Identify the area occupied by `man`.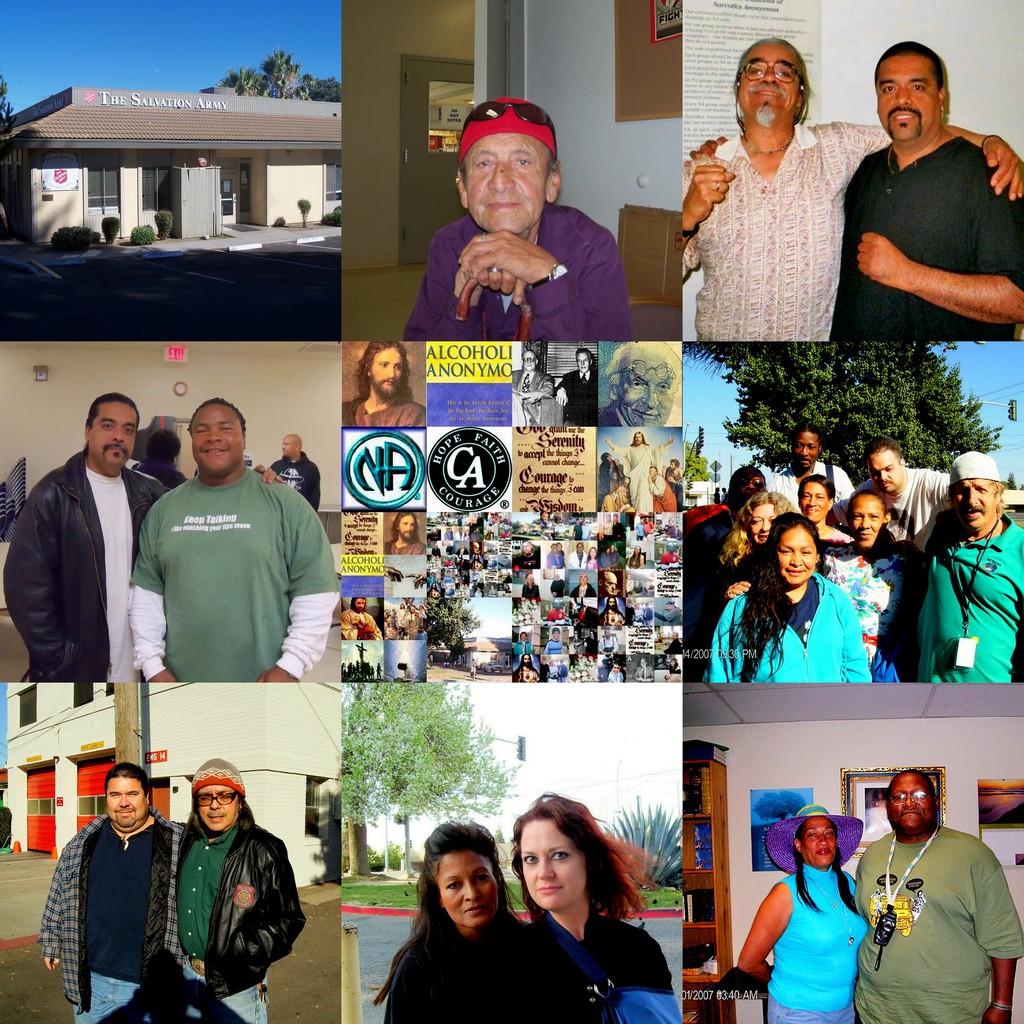
Area: l=605, t=430, r=680, b=512.
